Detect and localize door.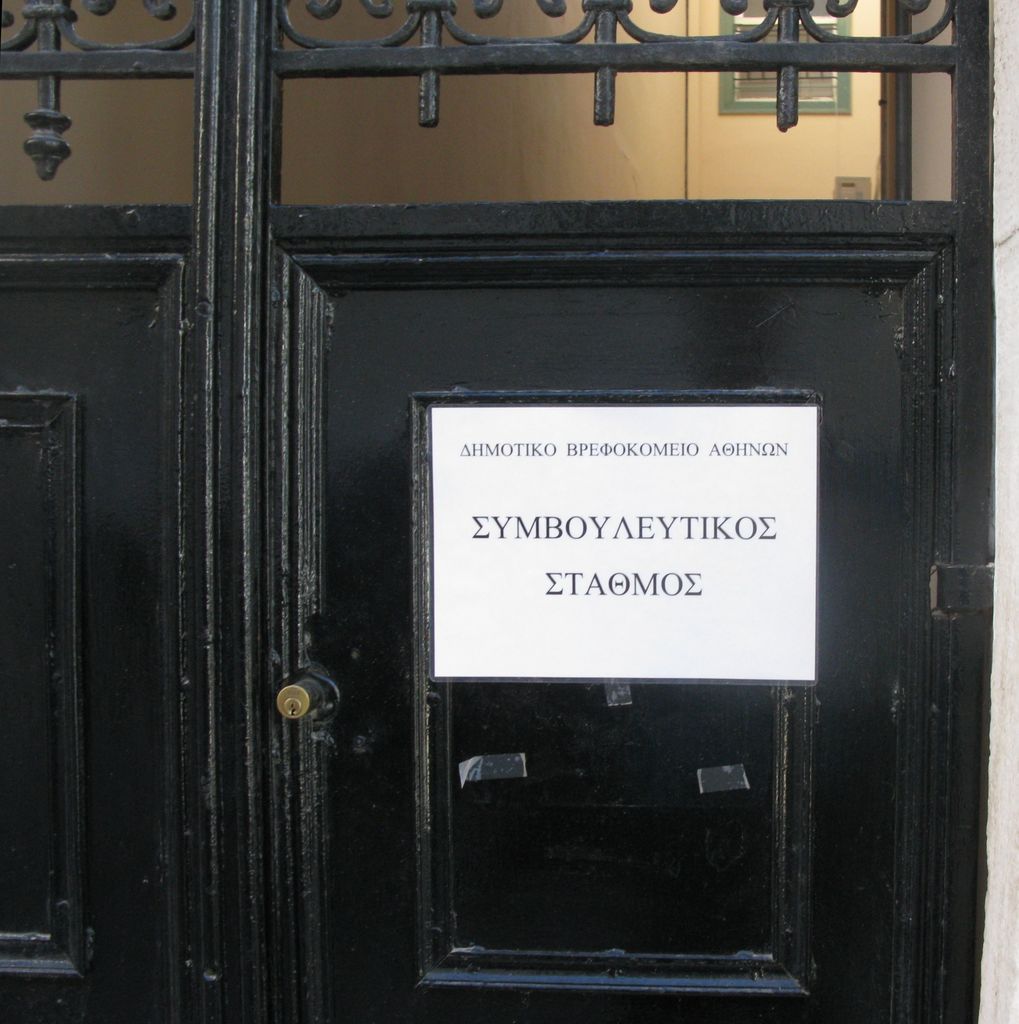
Localized at [0, 0, 1018, 1023].
